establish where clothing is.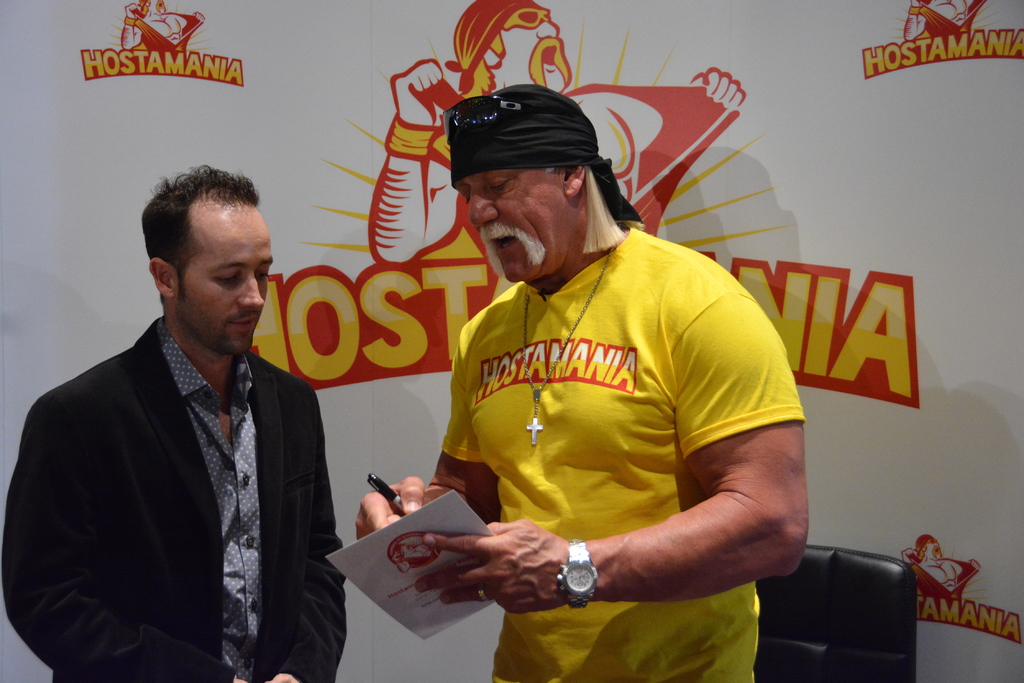
Established at (440,226,807,682).
